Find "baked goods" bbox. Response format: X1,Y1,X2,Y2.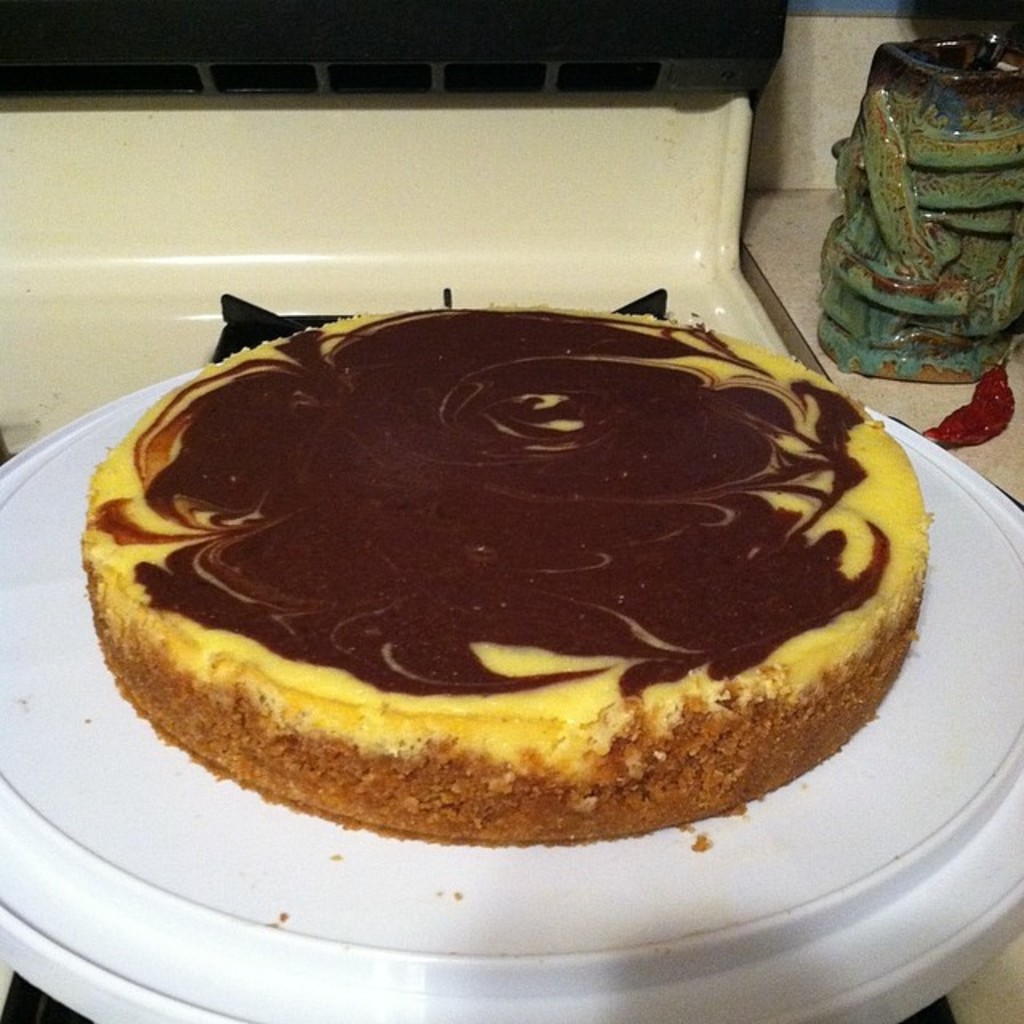
62,296,942,853.
